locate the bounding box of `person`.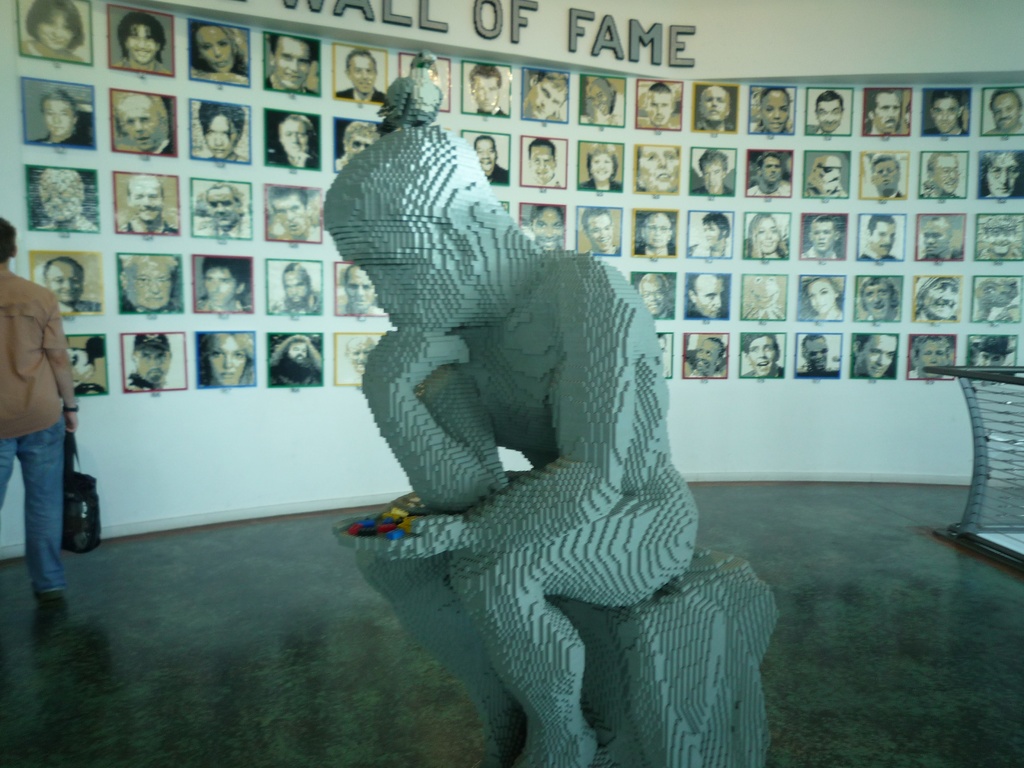
Bounding box: <region>746, 151, 790, 198</region>.
